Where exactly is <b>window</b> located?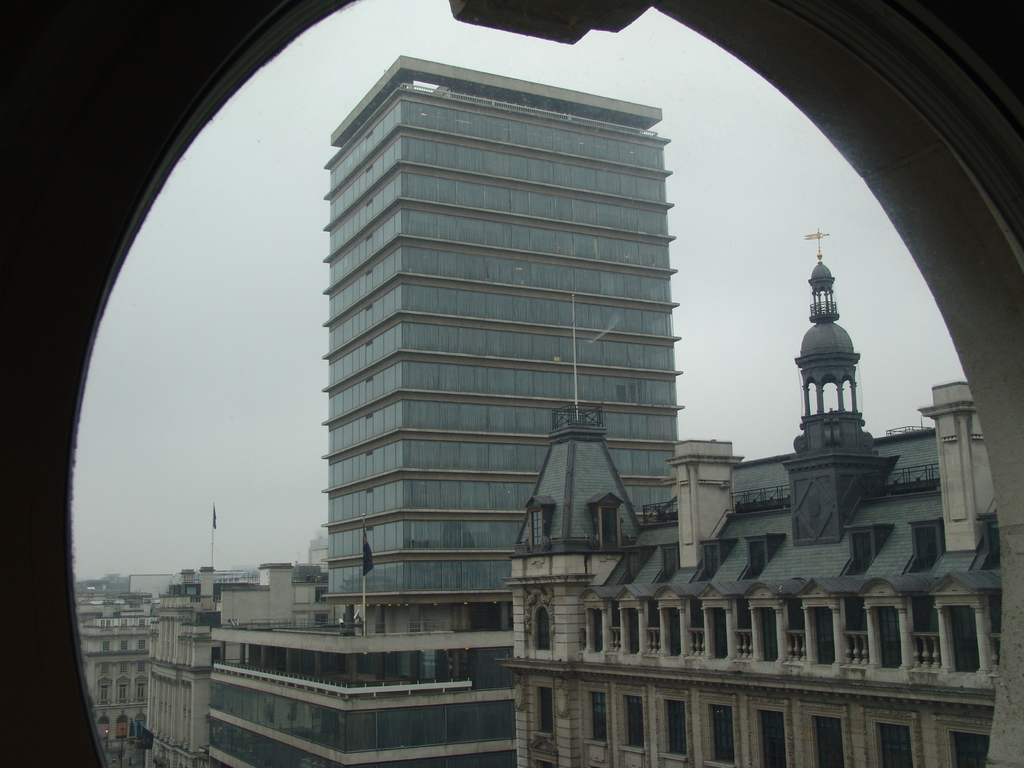
Its bounding box is [x1=596, y1=509, x2=620, y2=547].
